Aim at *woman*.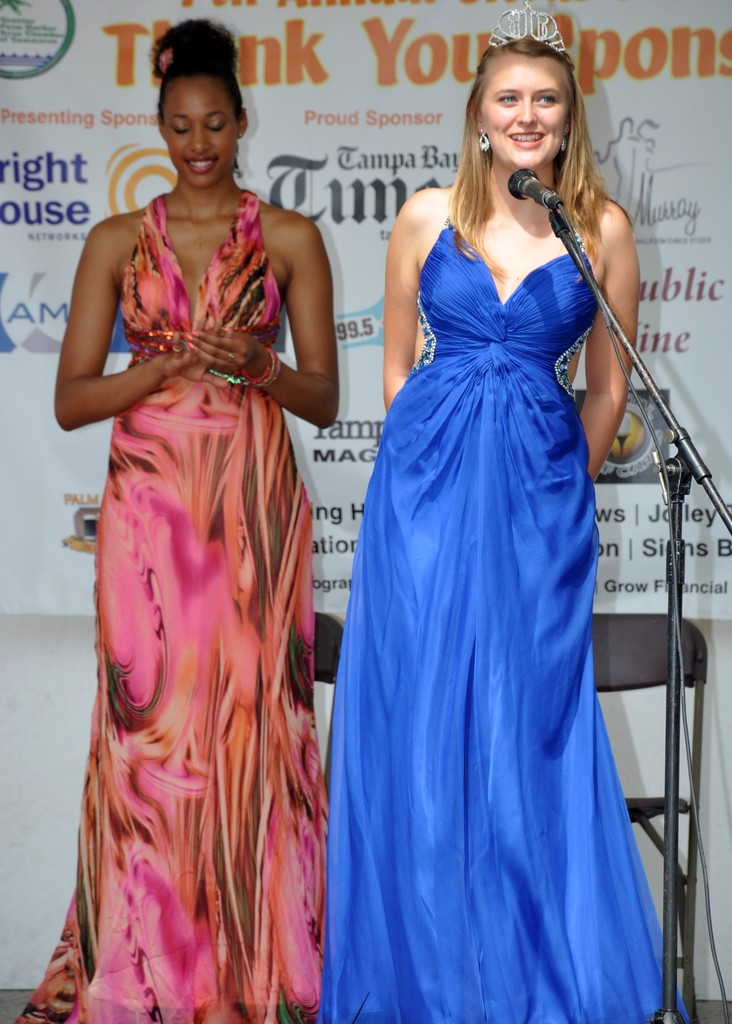
Aimed at bbox(320, 33, 695, 1023).
